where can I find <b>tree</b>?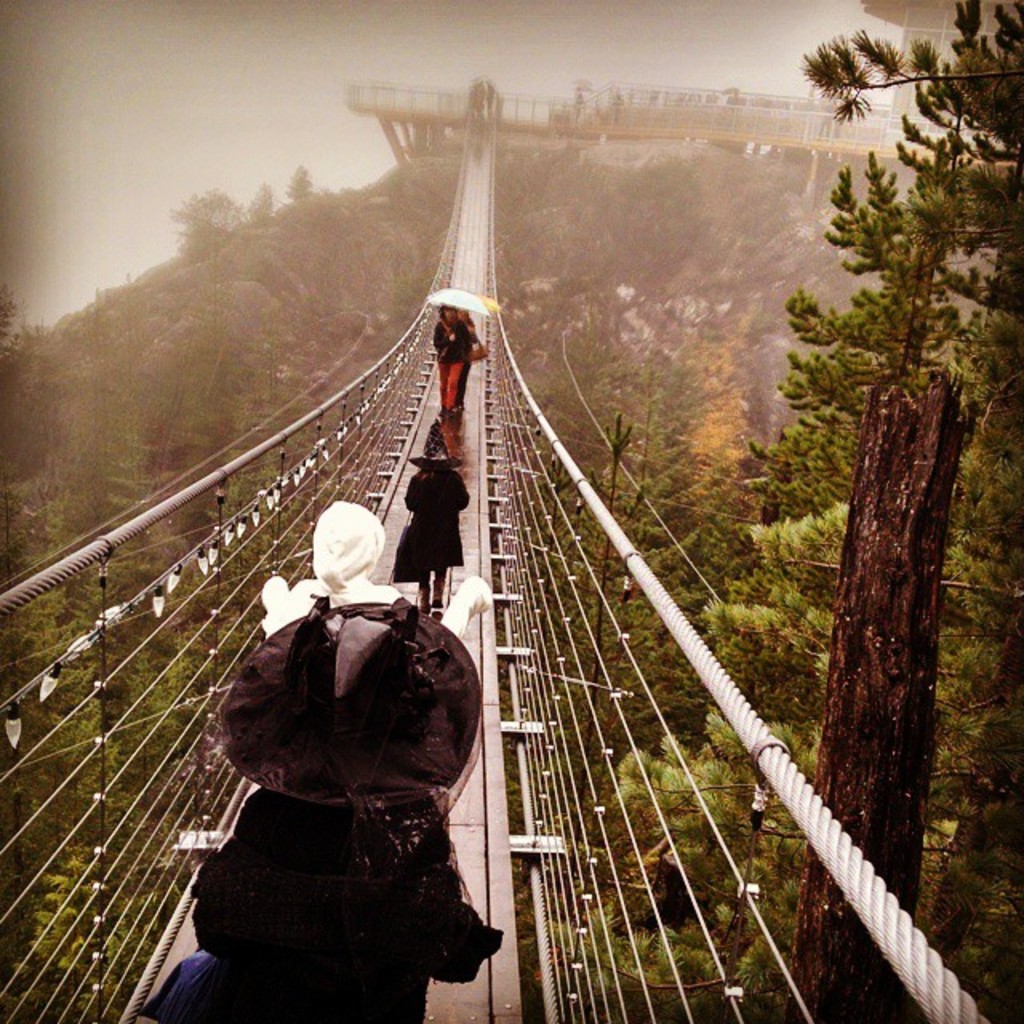
You can find it at {"left": 606, "top": 0, "right": 1022, "bottom": 1022}.
